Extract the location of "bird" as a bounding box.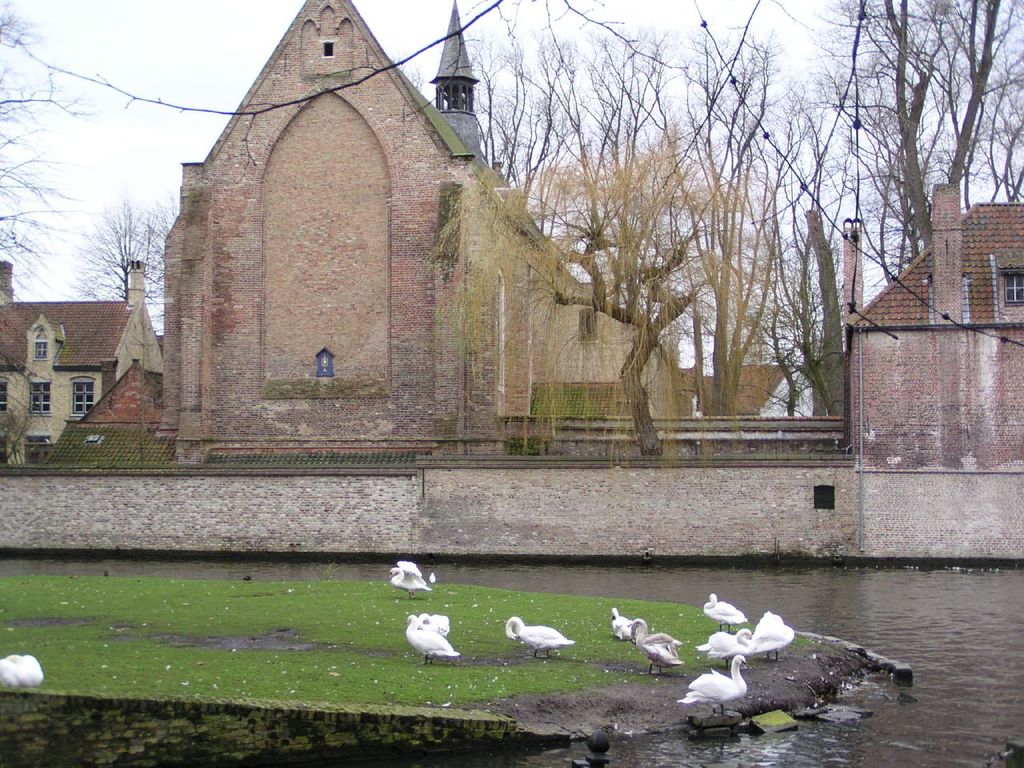
bbox(403, 614, 457, 666).
